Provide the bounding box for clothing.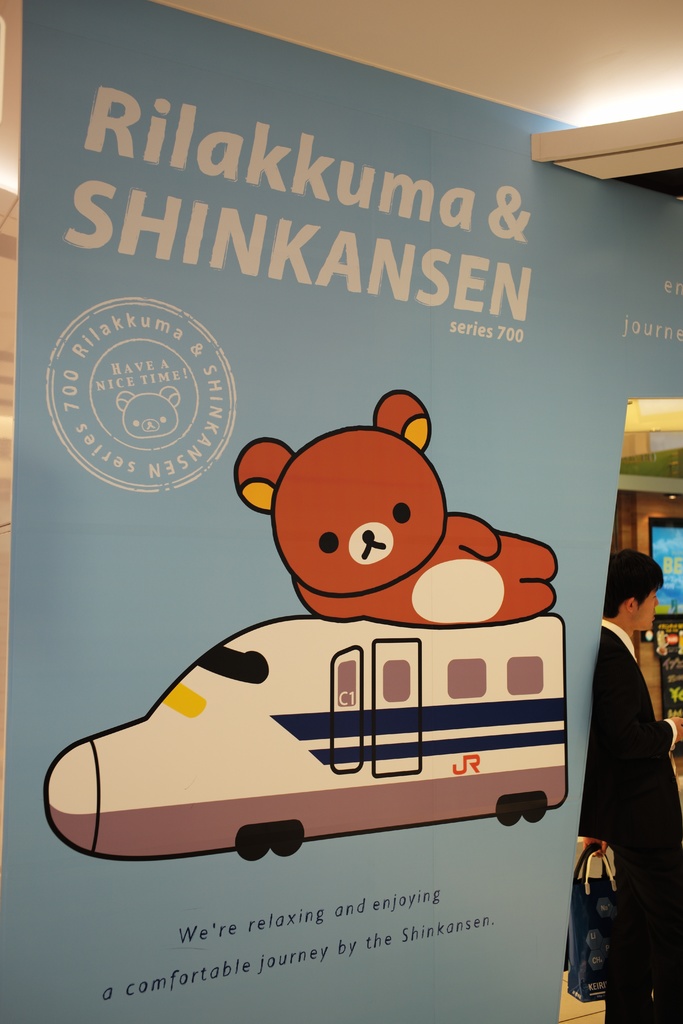
BBox(568, 568, 678, 1020).
